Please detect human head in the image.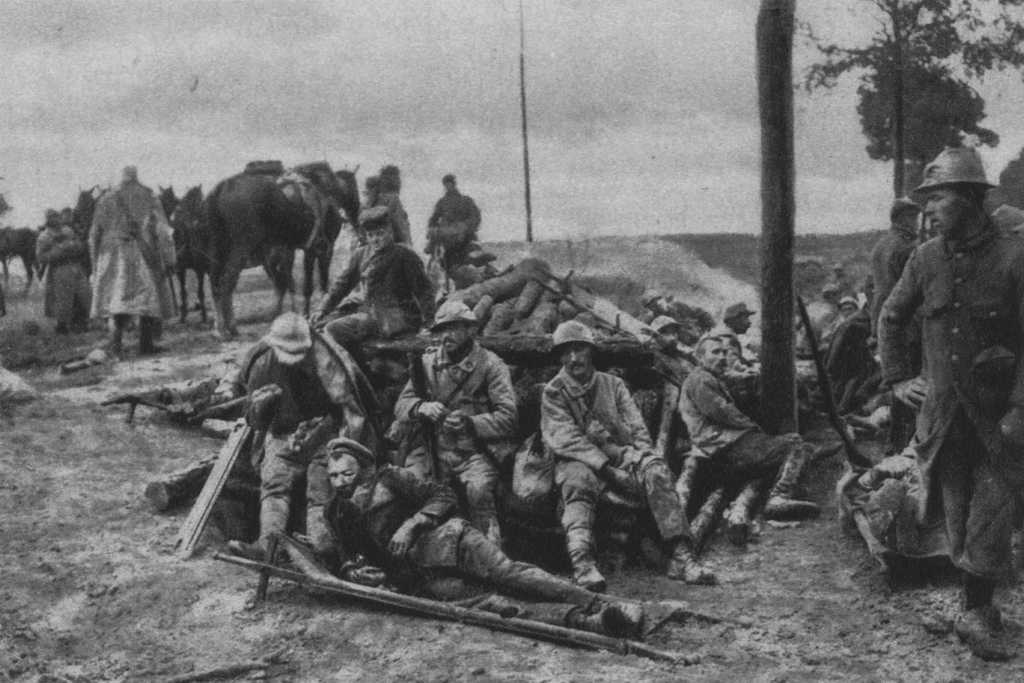
x1=993, y1=198, x2=1023, y2=235.
